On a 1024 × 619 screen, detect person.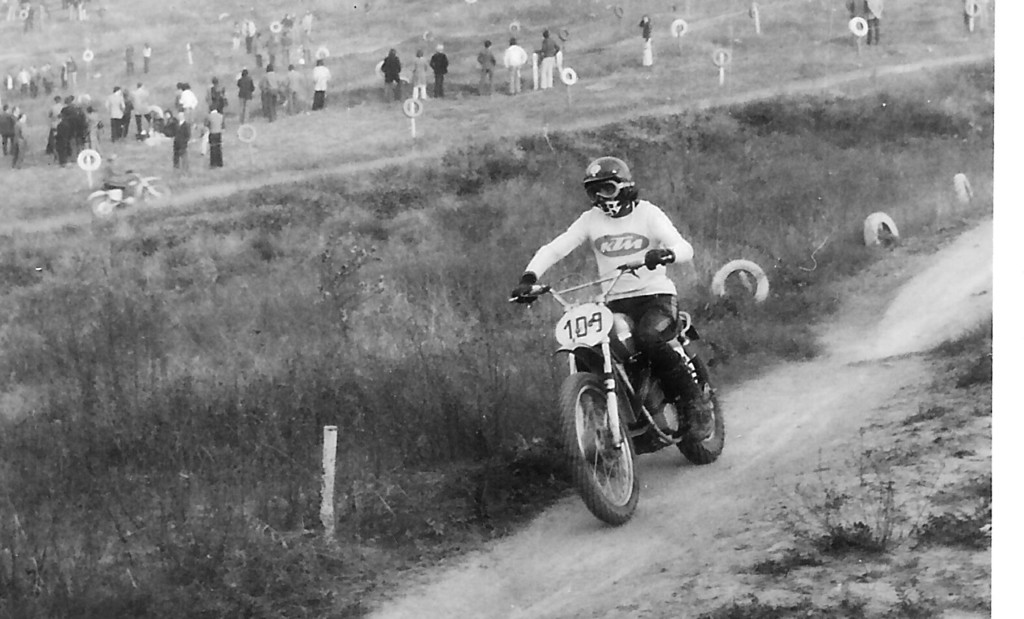
box(13, 119, 27, 157).
